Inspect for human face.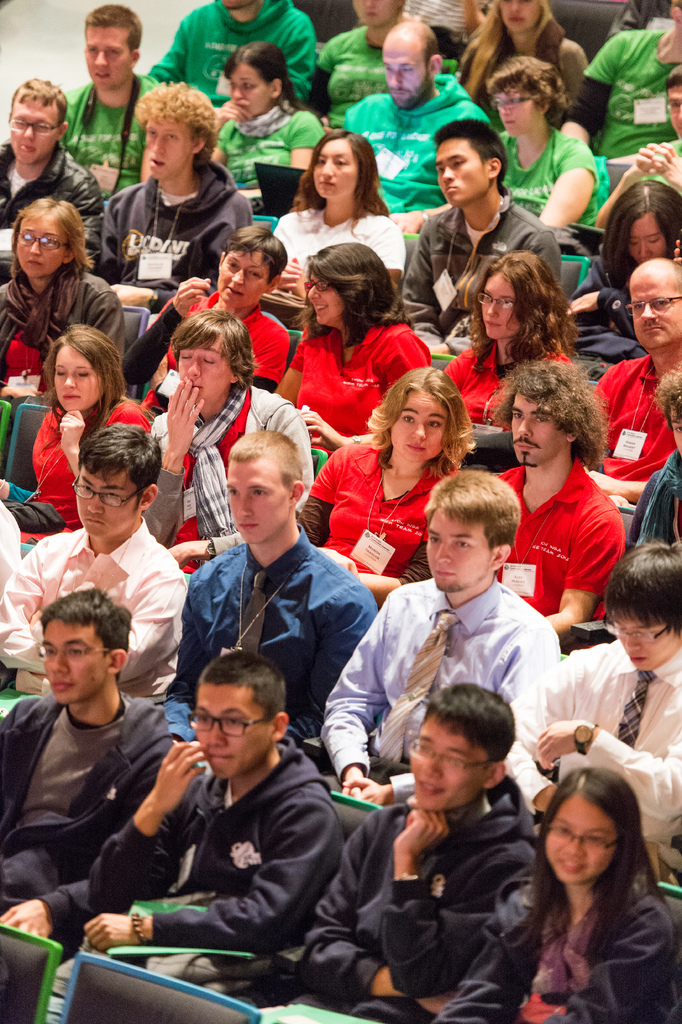
Inspection: rect(540, 792, 617, 881).
